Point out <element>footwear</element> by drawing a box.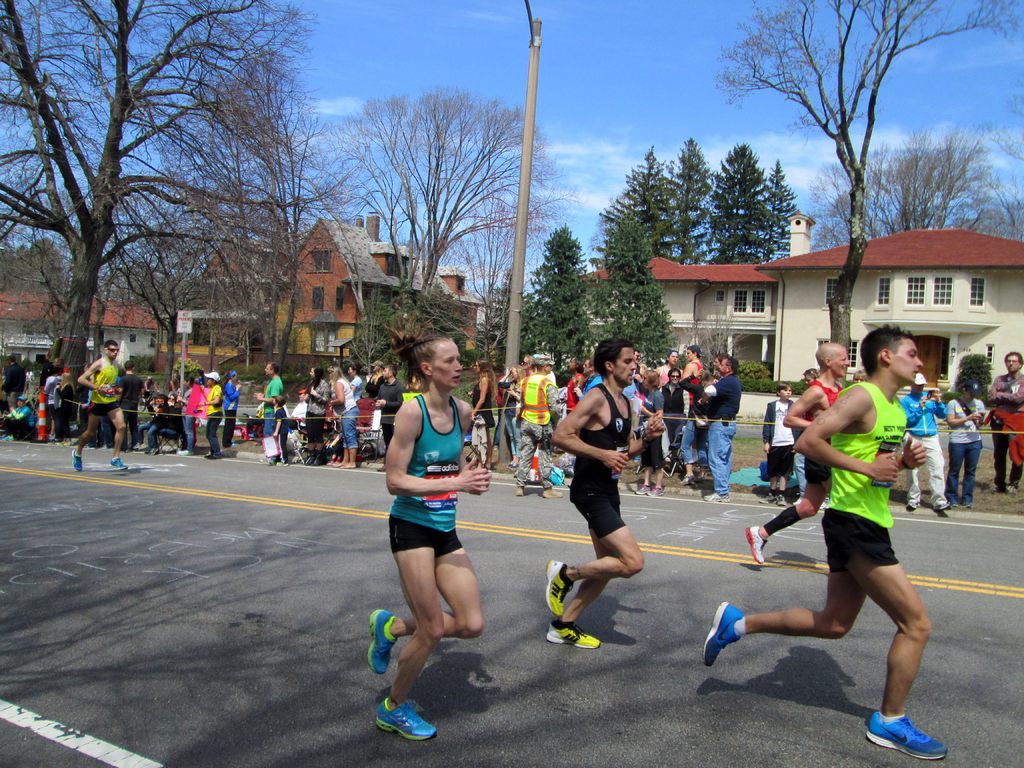
bbox=[377, 463, 388, 472].
